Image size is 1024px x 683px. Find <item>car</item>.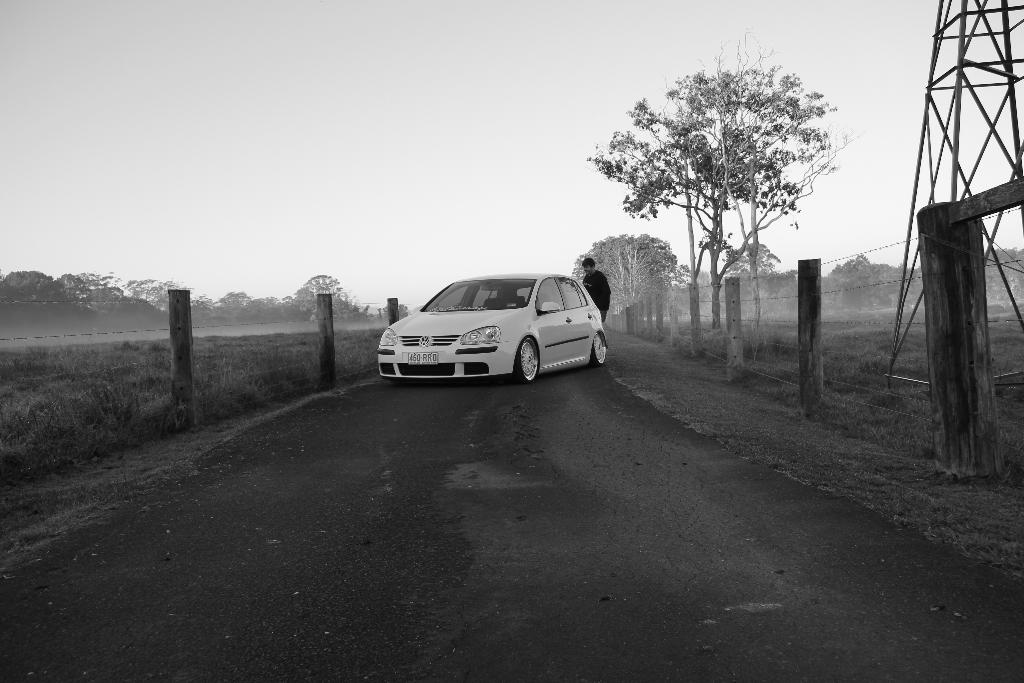
locate(378, 273, 607, 379).
